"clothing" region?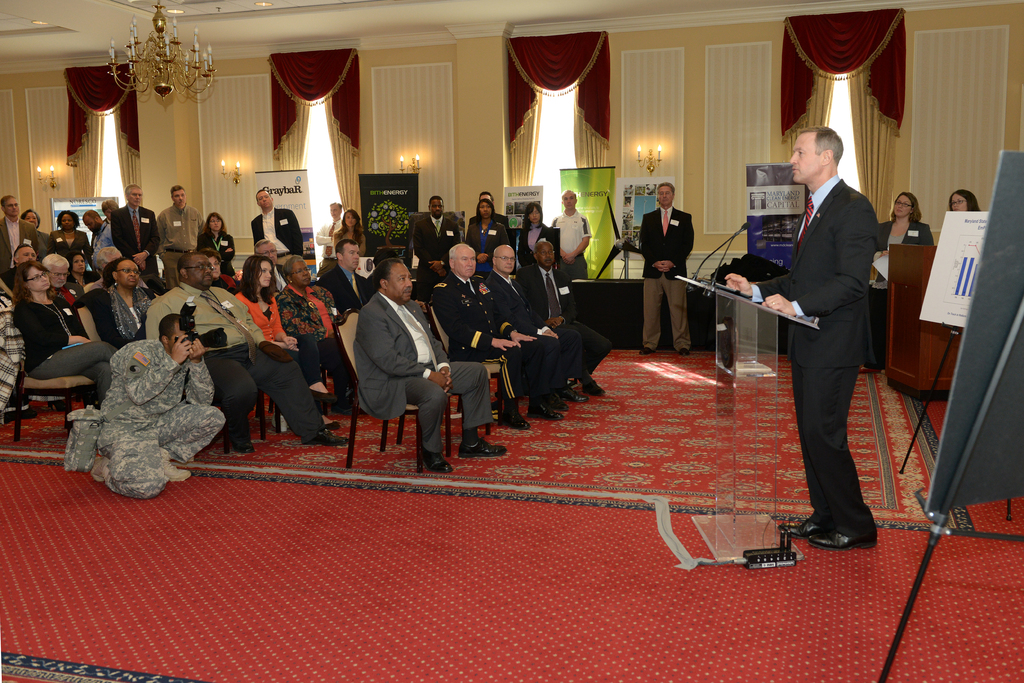
468:217:487:261
